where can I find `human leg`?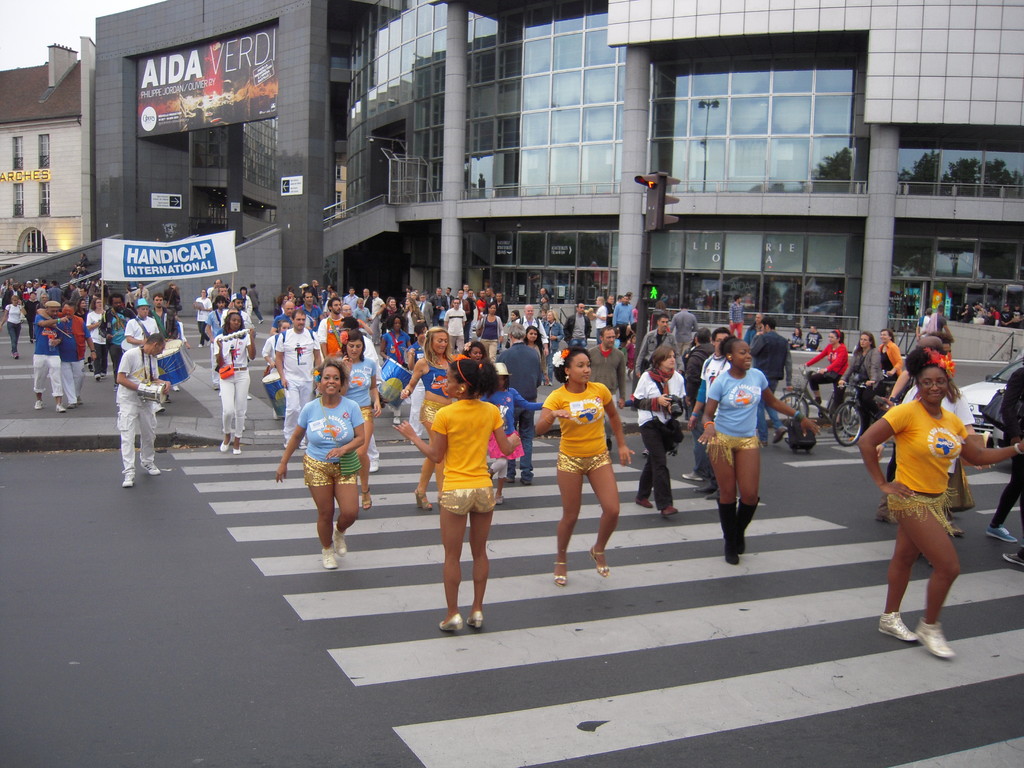
You can find it at (x1=219, y1=368, x2=231, y2=454).
